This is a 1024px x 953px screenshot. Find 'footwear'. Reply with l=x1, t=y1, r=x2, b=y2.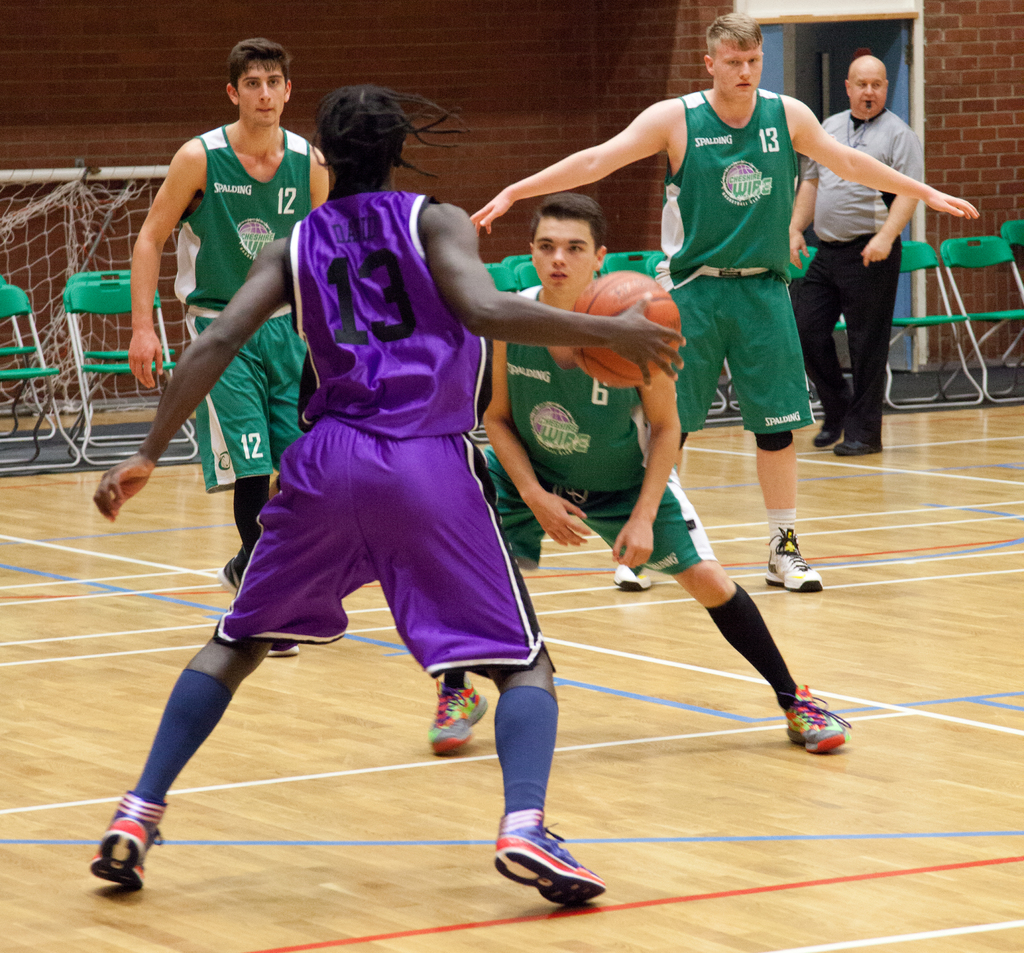
l=766, t=532, r=823, b=596.
